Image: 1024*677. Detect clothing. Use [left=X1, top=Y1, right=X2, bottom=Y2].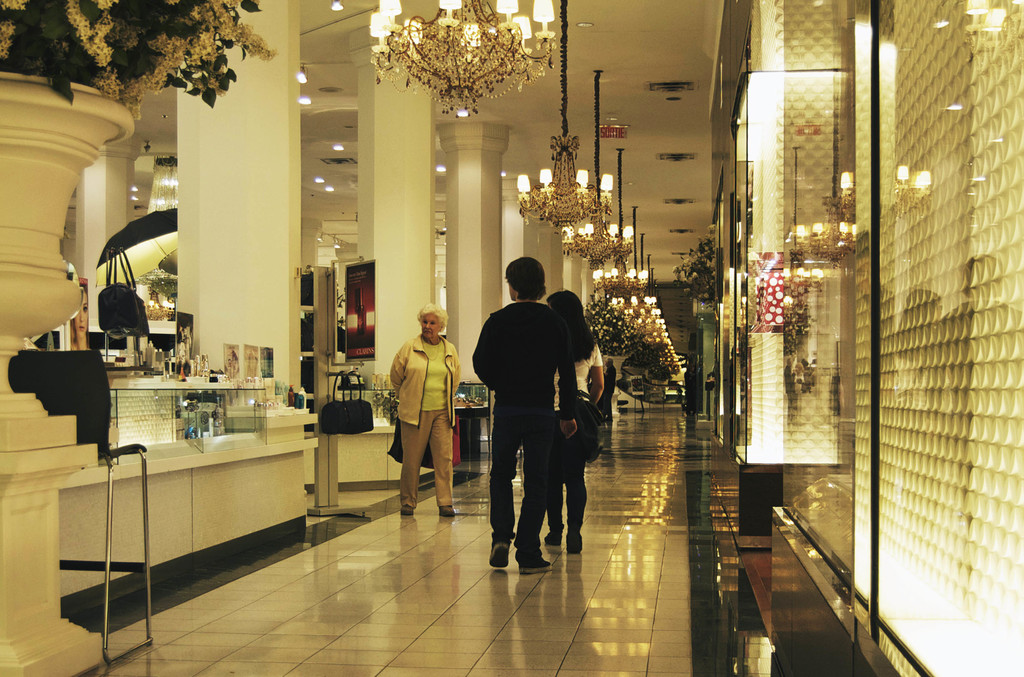
[left=473, top=259, right=584, bottom=574].
